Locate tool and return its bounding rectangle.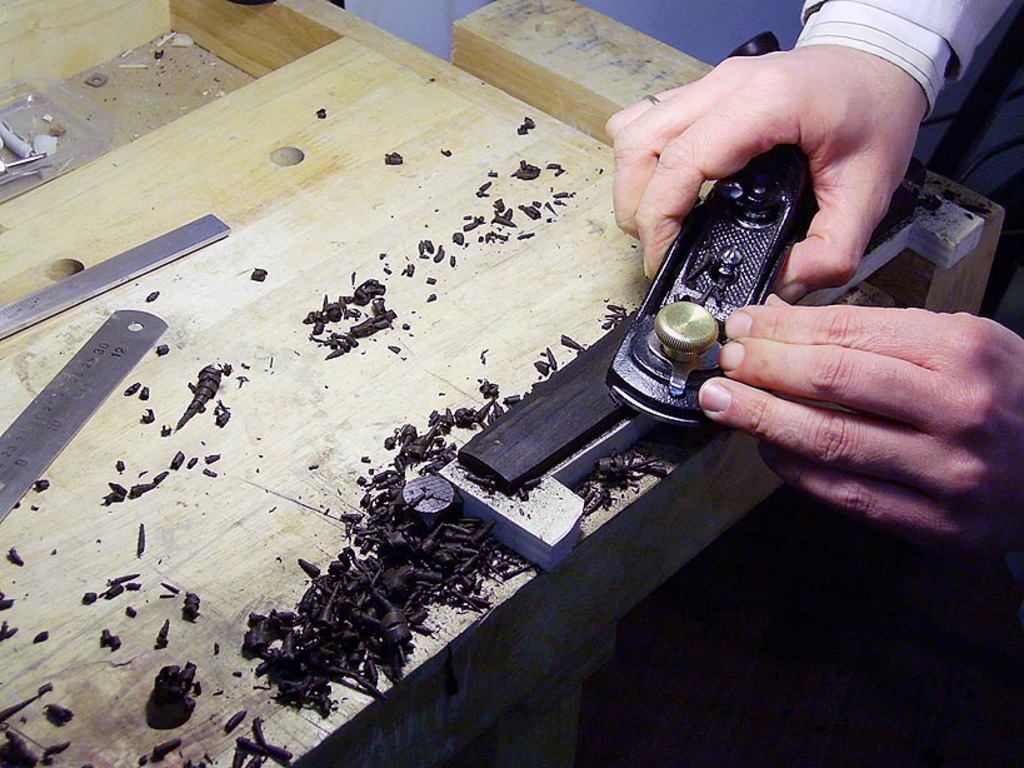
detection(0, 209, 235, 351).
